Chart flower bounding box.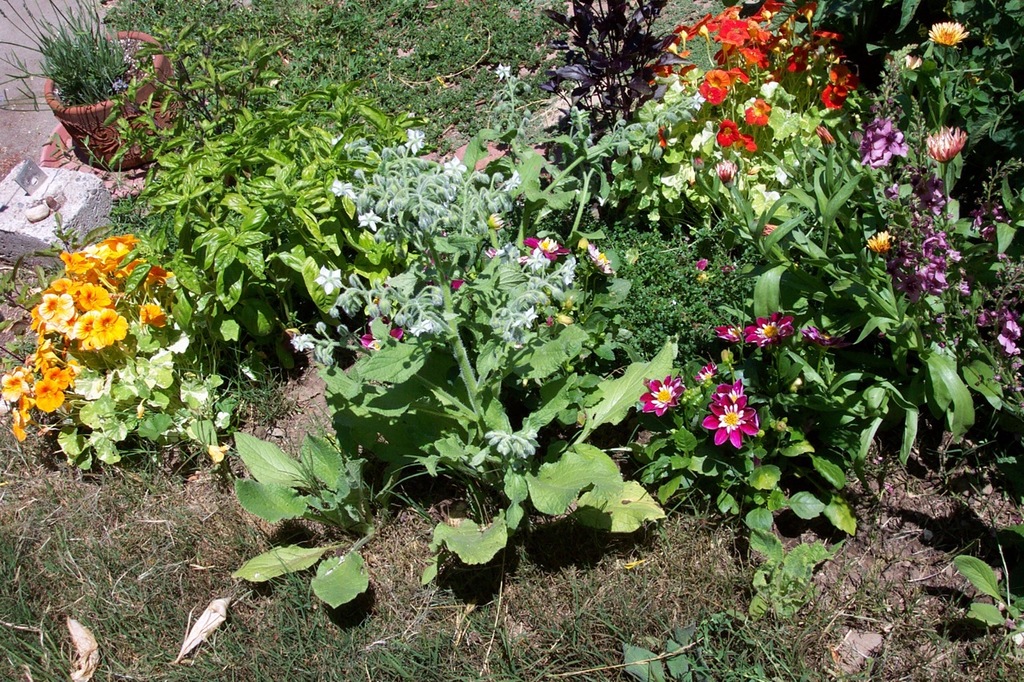
Charted: (left=862, top=114, right=906, bottom=166).
